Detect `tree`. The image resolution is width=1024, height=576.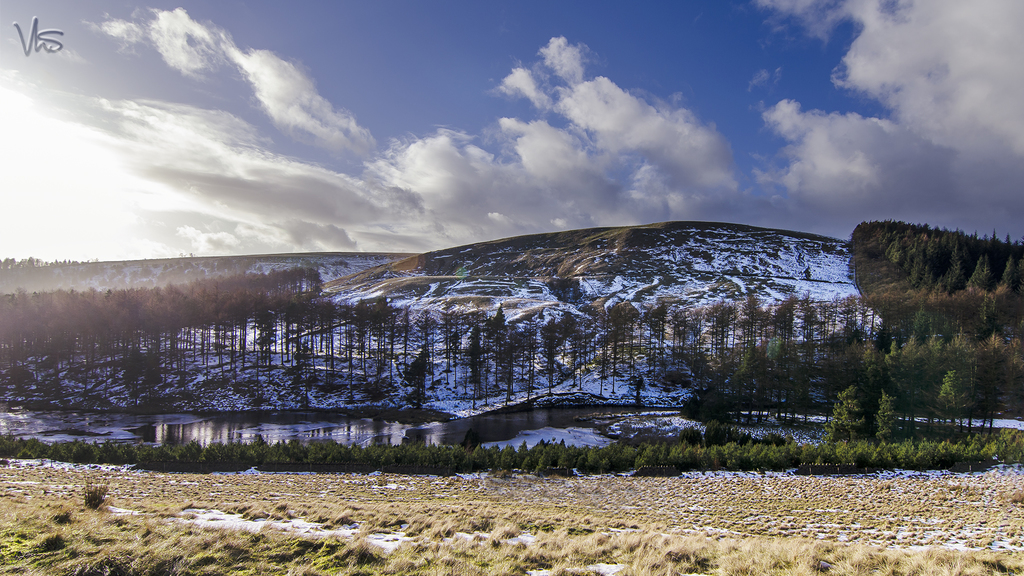
{"x1": 871, "y1": 387, "x2": 905, "y2": 440}.
